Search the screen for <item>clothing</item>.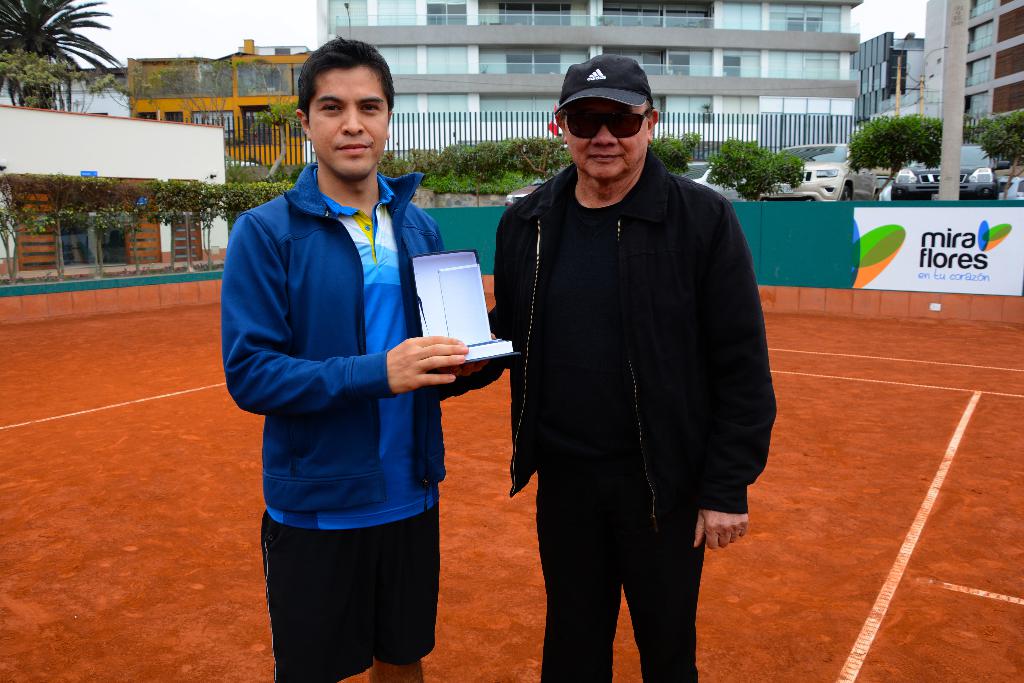
Found at {"left": 456, "top": 146, "right": 778, "bottom": 682}.
